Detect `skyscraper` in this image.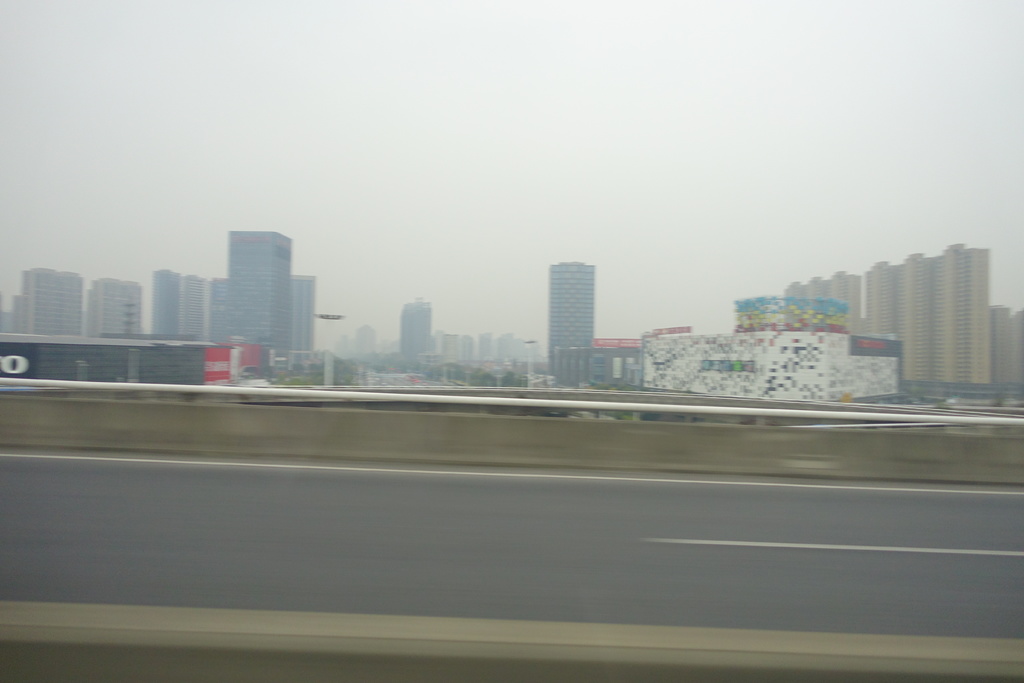
Detection: region(538, 242, 621, 379).
